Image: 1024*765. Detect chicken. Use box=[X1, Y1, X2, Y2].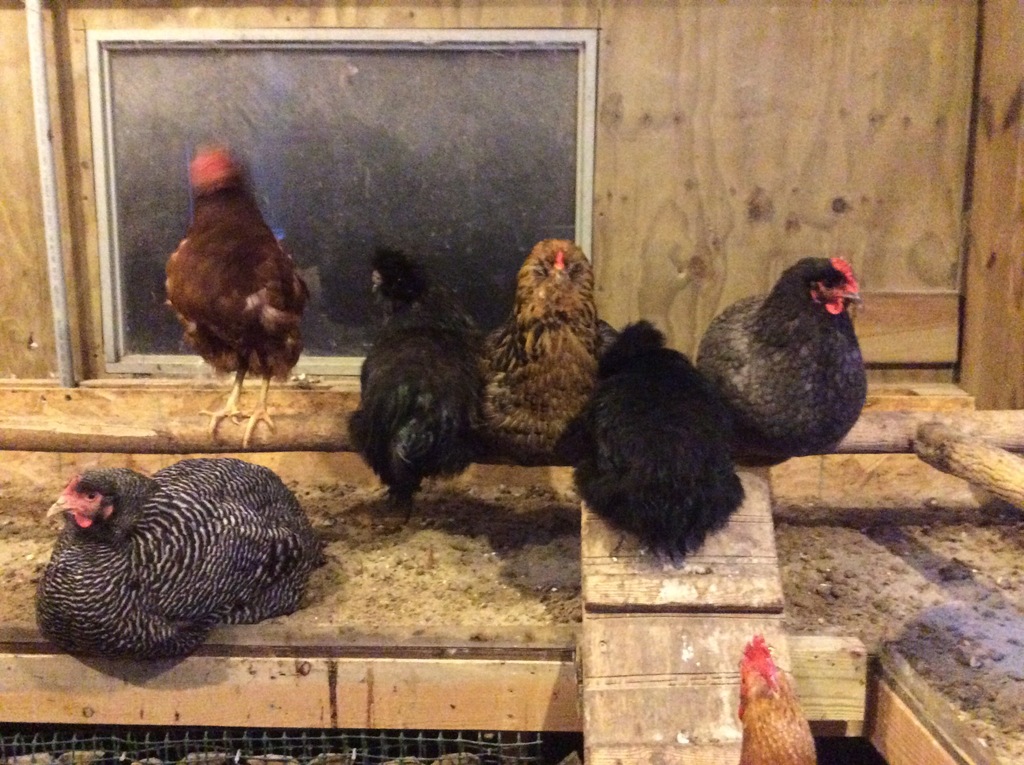
box=[730, 630, 823, 764].
